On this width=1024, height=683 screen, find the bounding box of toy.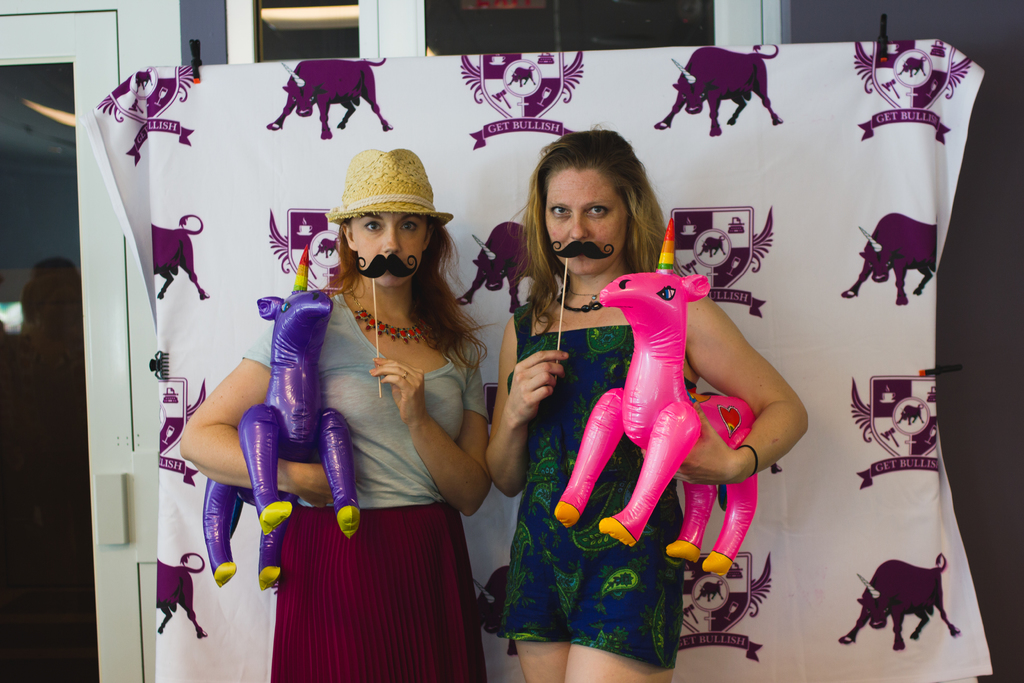
Bounding box: bbox(568, 231, 772, 560).
